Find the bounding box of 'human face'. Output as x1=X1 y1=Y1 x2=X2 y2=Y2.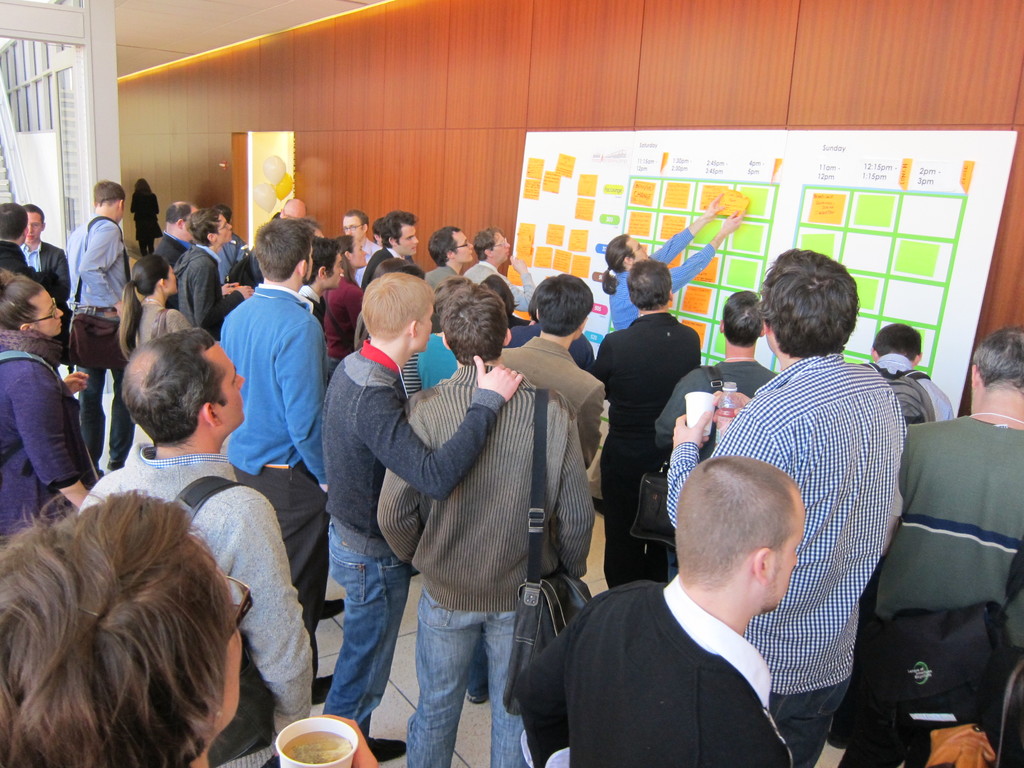
x1=341 y1=217 x2=369 y2=242.
